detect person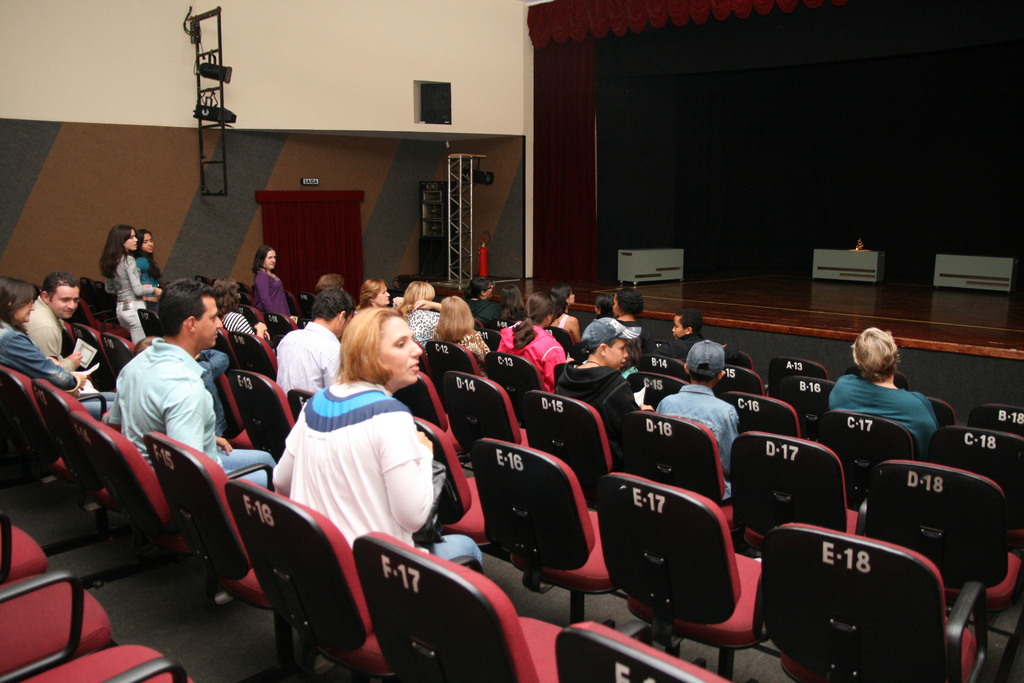
bbox(268, 290, 353, 393)
